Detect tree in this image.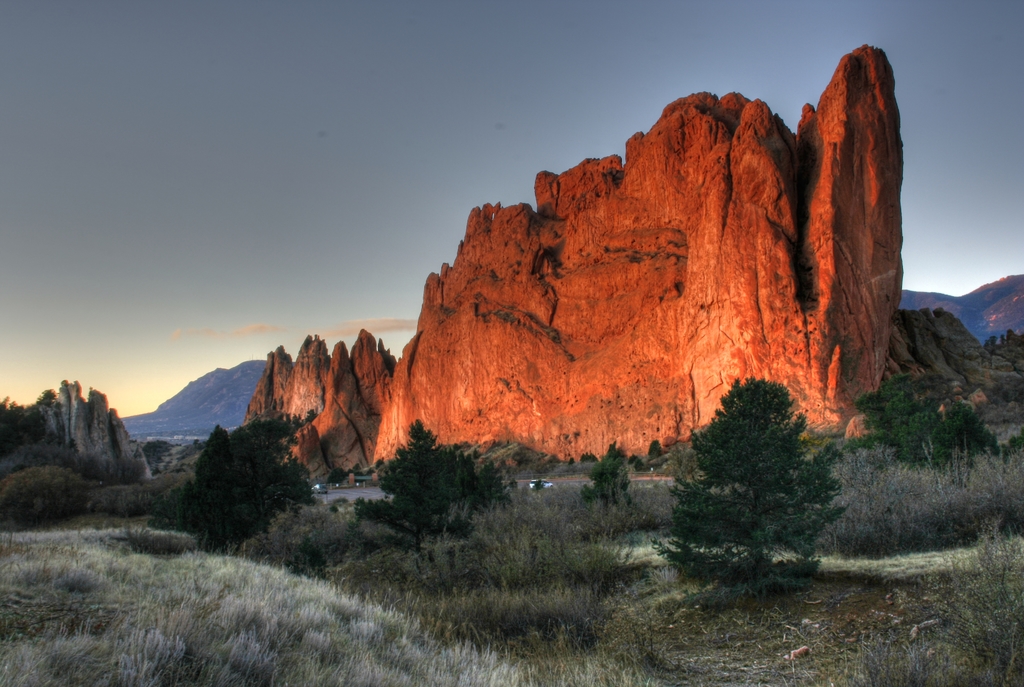
Detection: [x1=353, y1=416, x2=521, y2=551].
